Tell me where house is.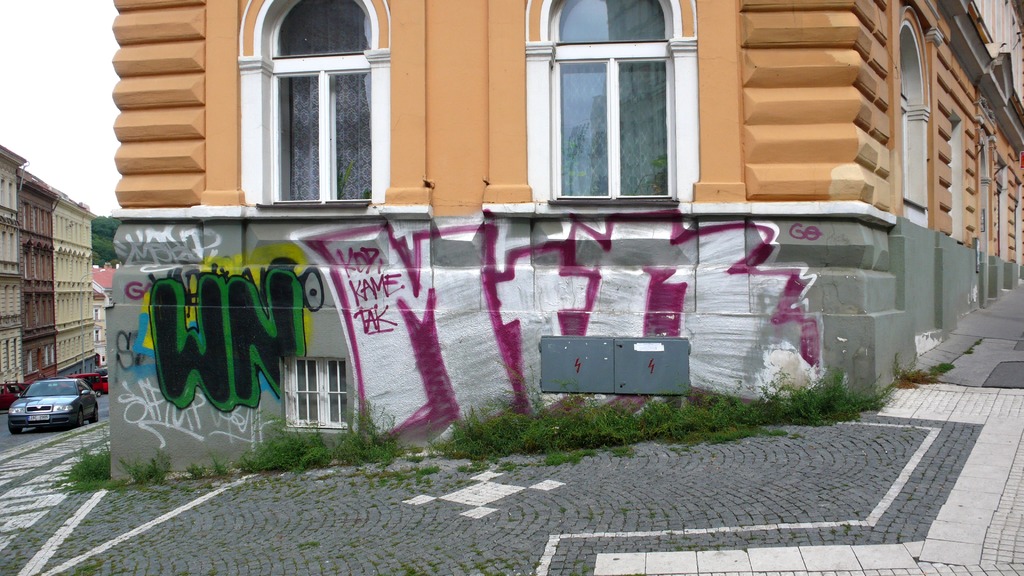
house is at (0,141,27,410).
